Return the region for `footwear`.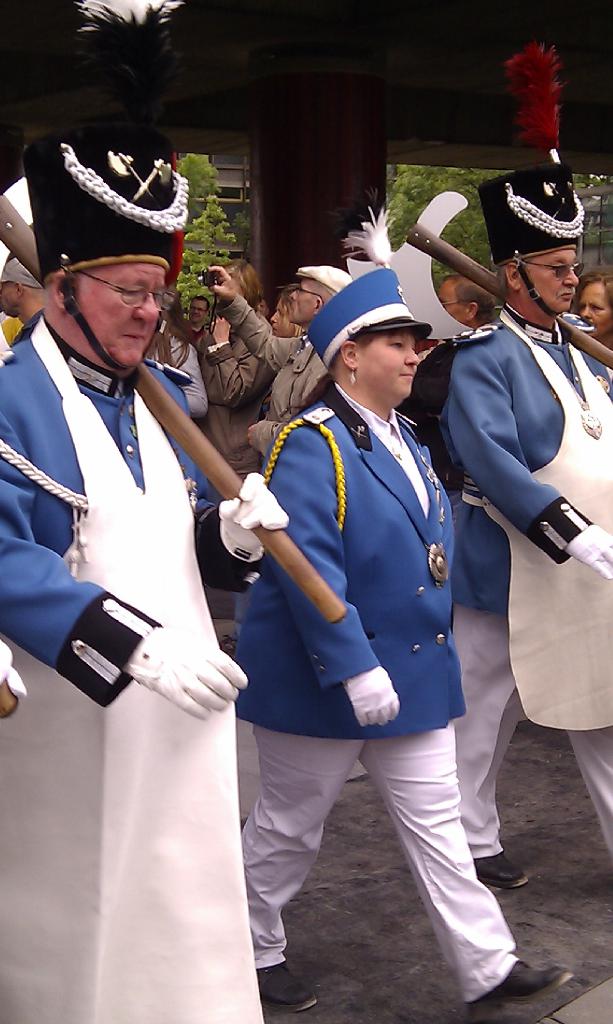
477/855/526/890.
